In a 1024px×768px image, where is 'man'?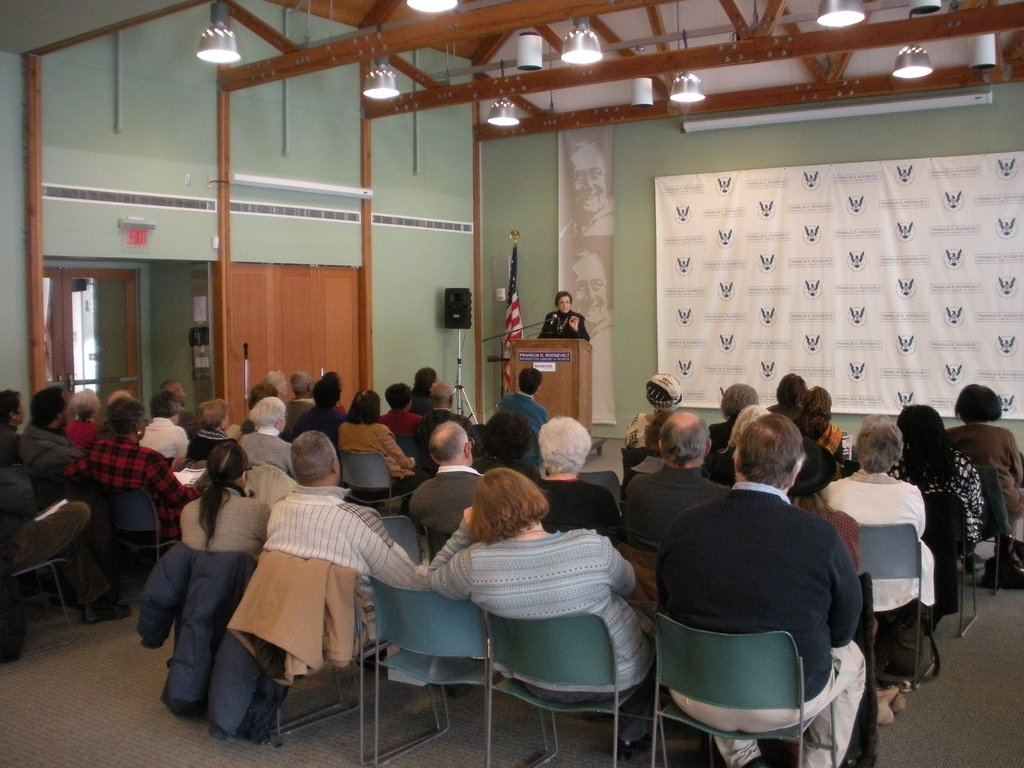
bbox=[625, 414, 728, 552].
